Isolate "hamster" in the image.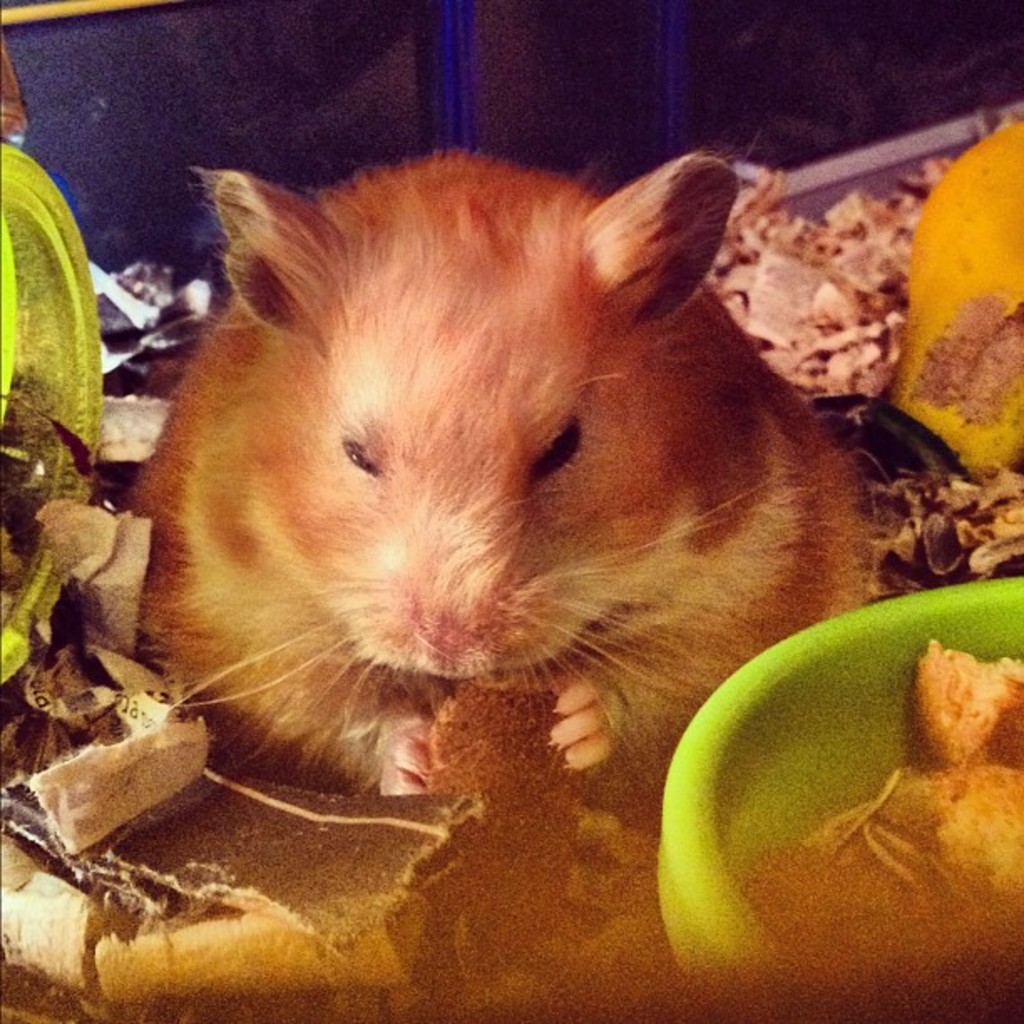
Isolated region: bbox=(119, 151, 870, 800).
